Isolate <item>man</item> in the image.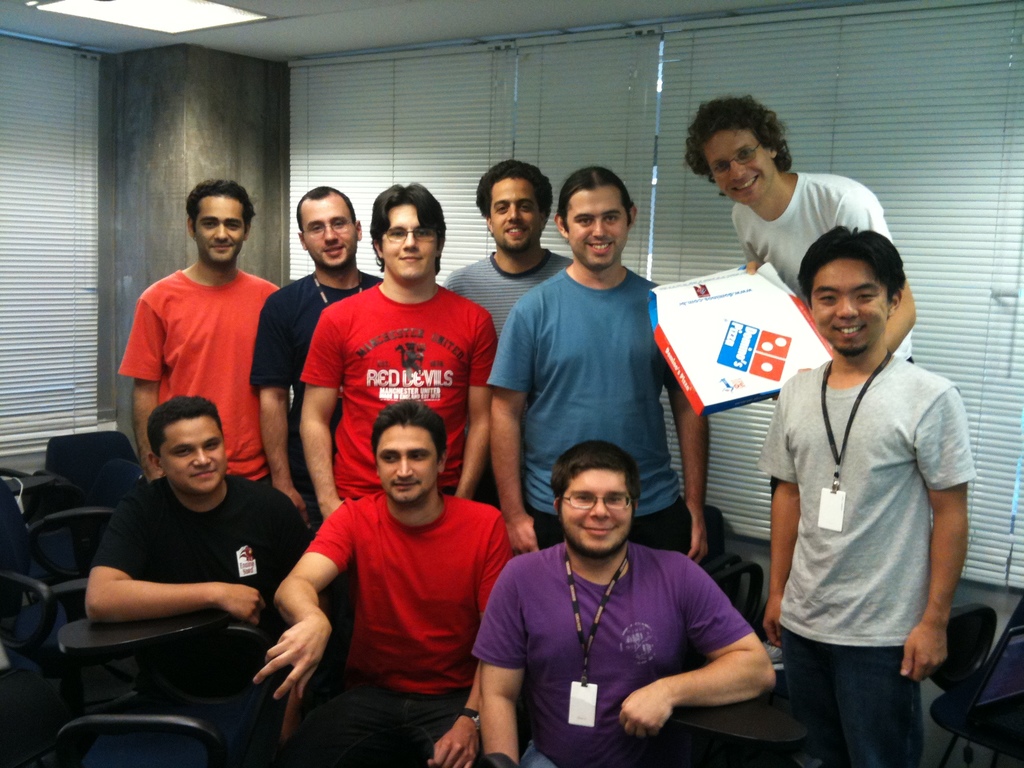
Isolated region: 114, 173, 274, 488.
